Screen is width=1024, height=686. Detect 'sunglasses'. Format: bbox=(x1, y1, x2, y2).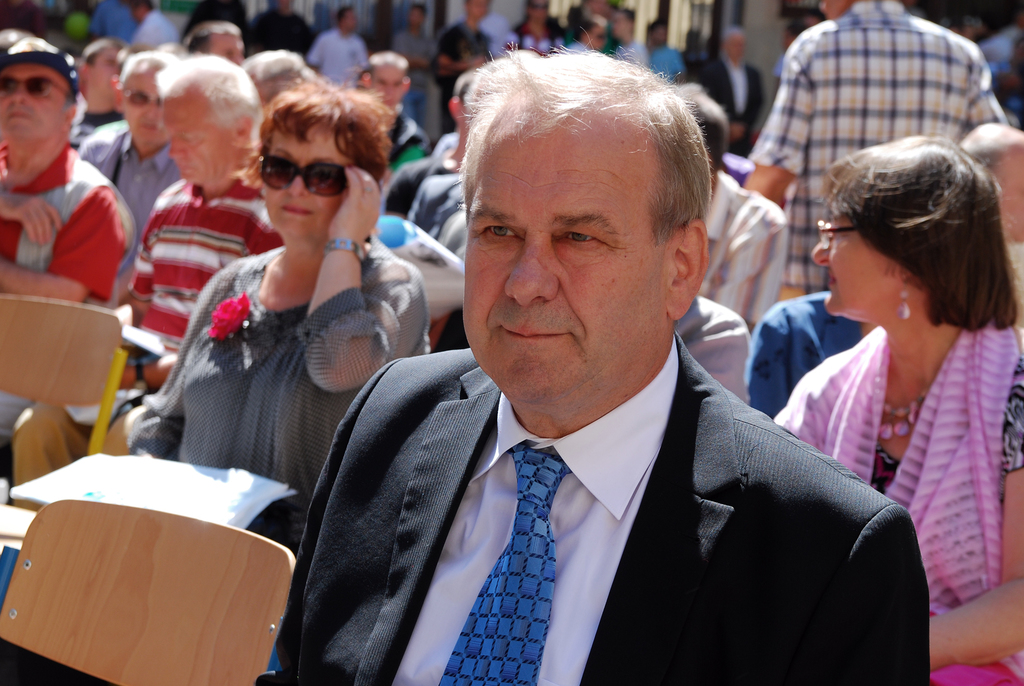
bbox=(129, 88, 158, 110).
